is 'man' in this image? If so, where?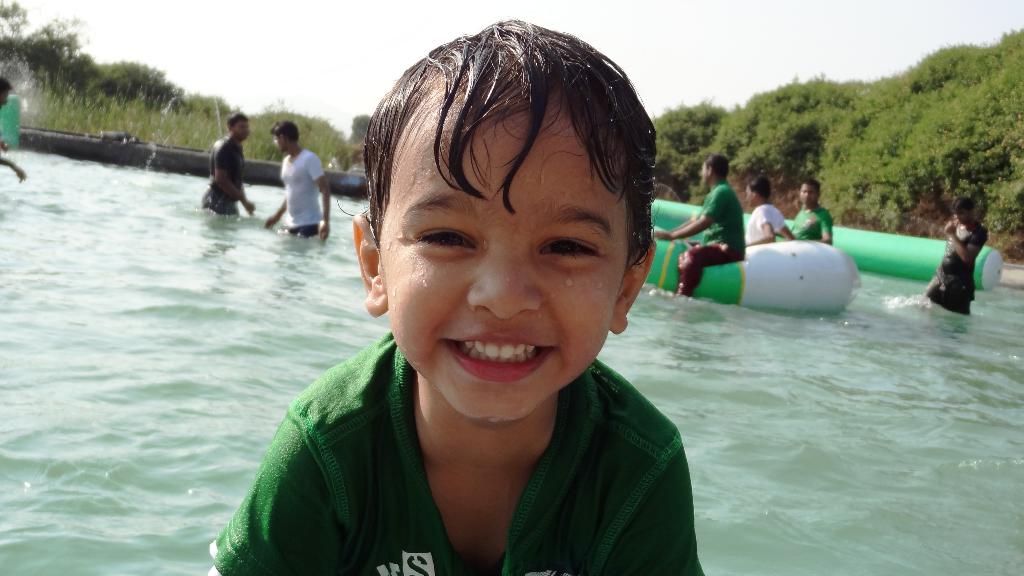
Yes, at 921:200:993:327.
